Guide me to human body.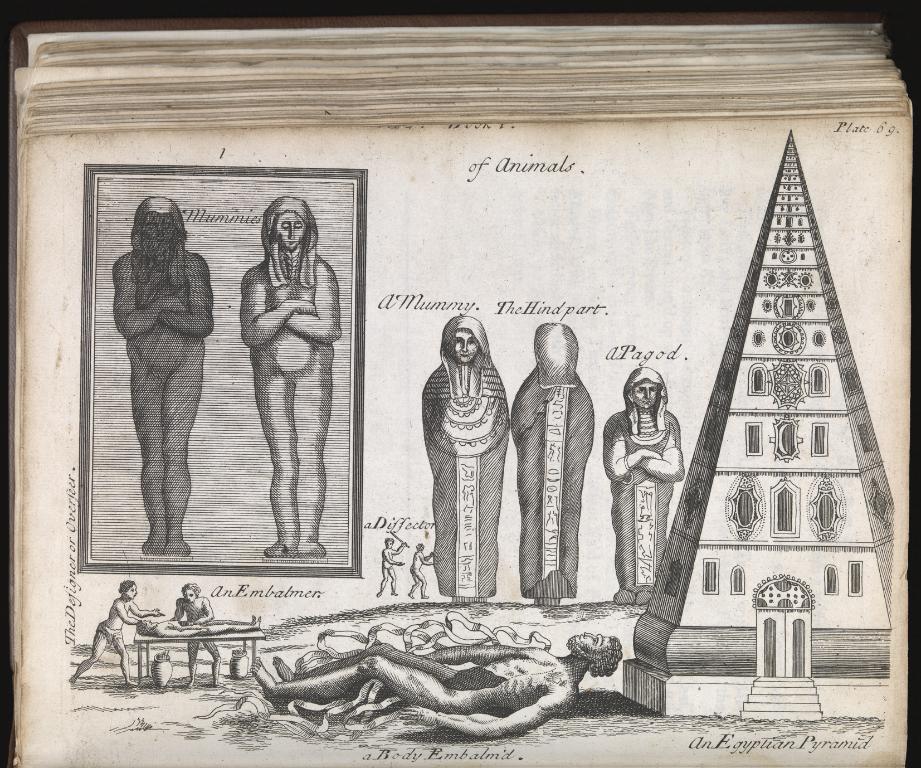
Guidance: rect(249, 630, 625, 740).
